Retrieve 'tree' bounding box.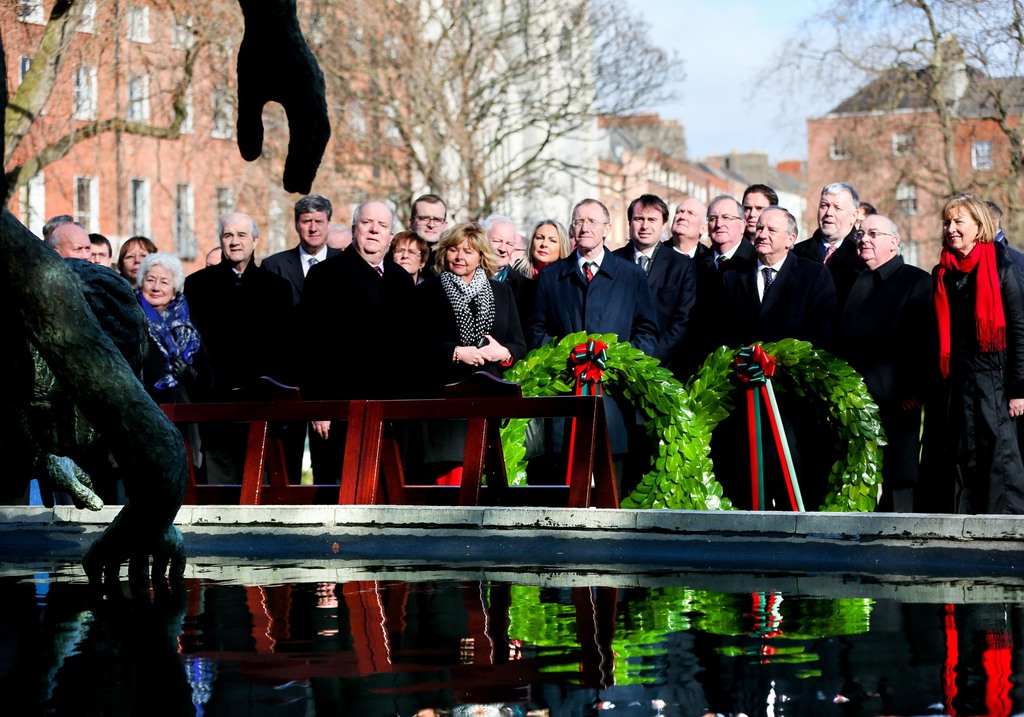
Bounding box: l=746, t=0, r=1023, b=245.
